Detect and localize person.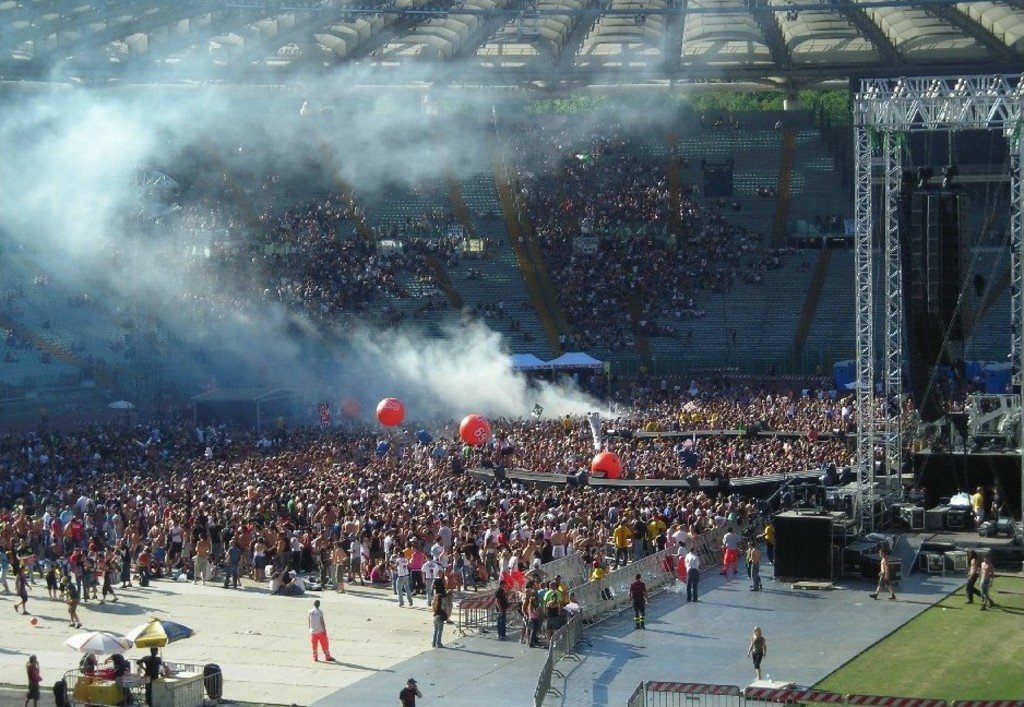
Localized at x1=966, y1=551, x2=984, y2=606.
